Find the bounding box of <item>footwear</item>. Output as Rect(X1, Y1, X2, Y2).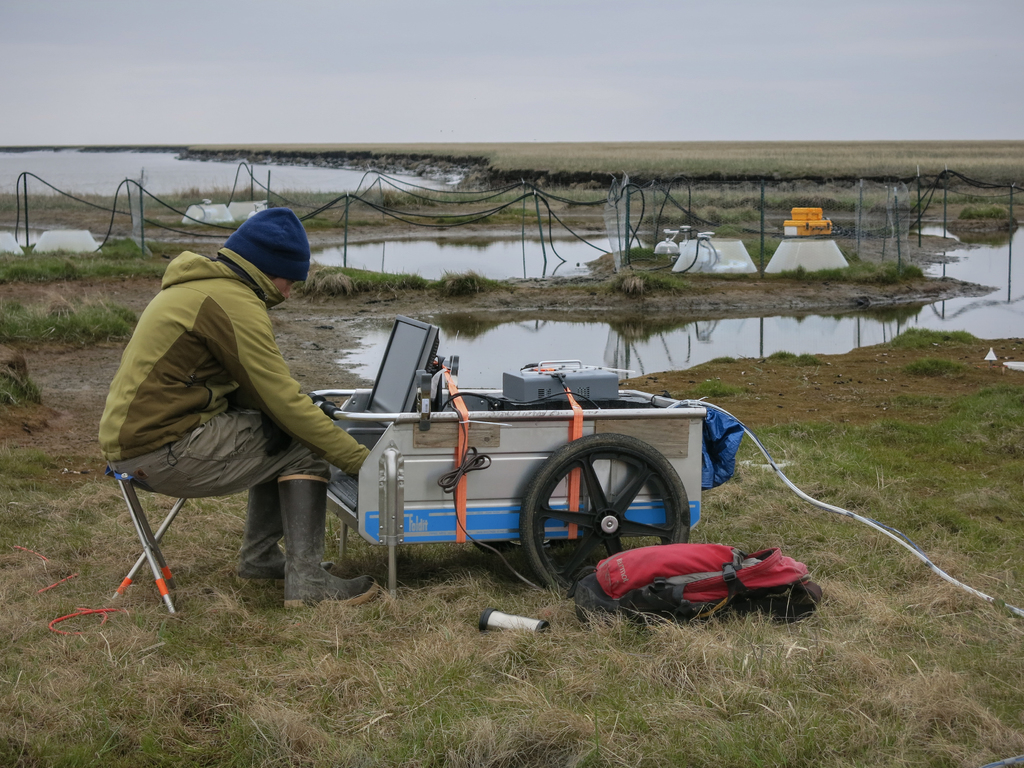
Rect(276, 478, 379, 607).
